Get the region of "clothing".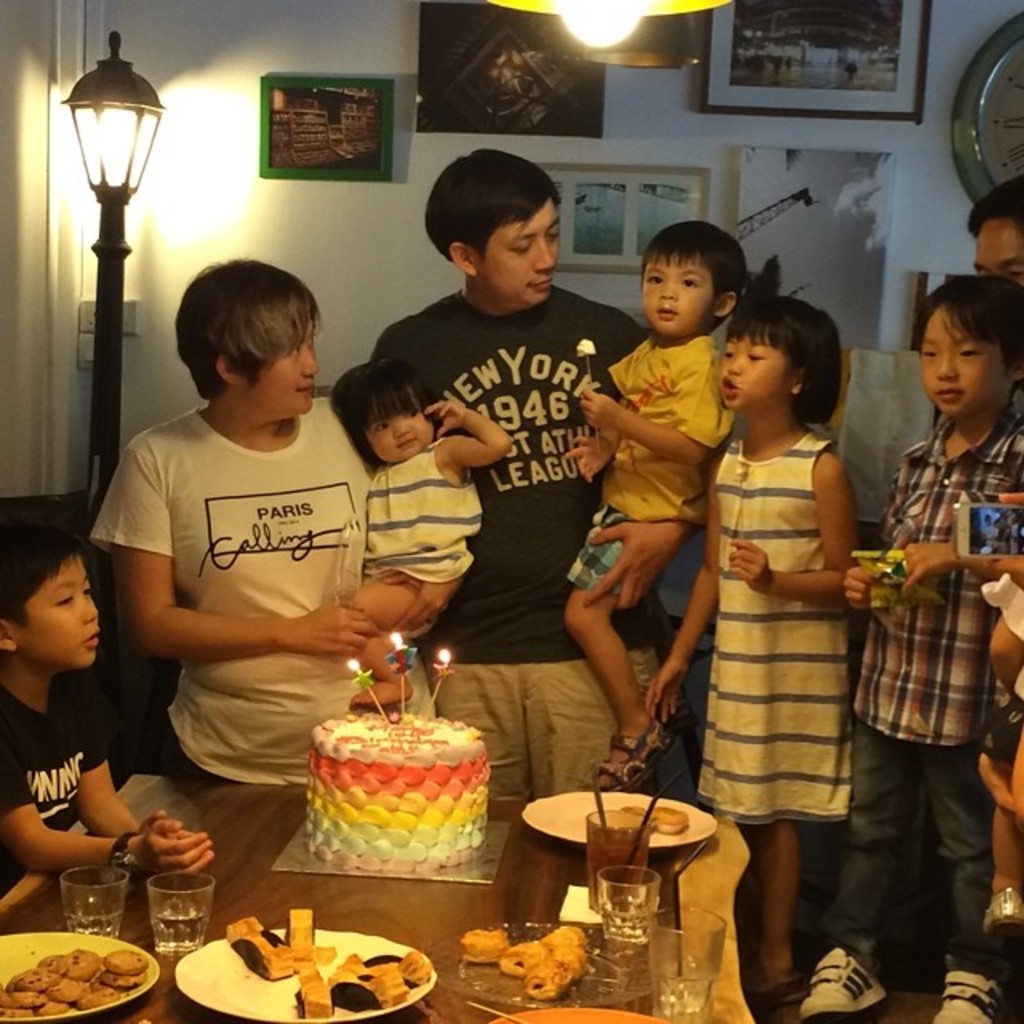
693:424:856:821.
